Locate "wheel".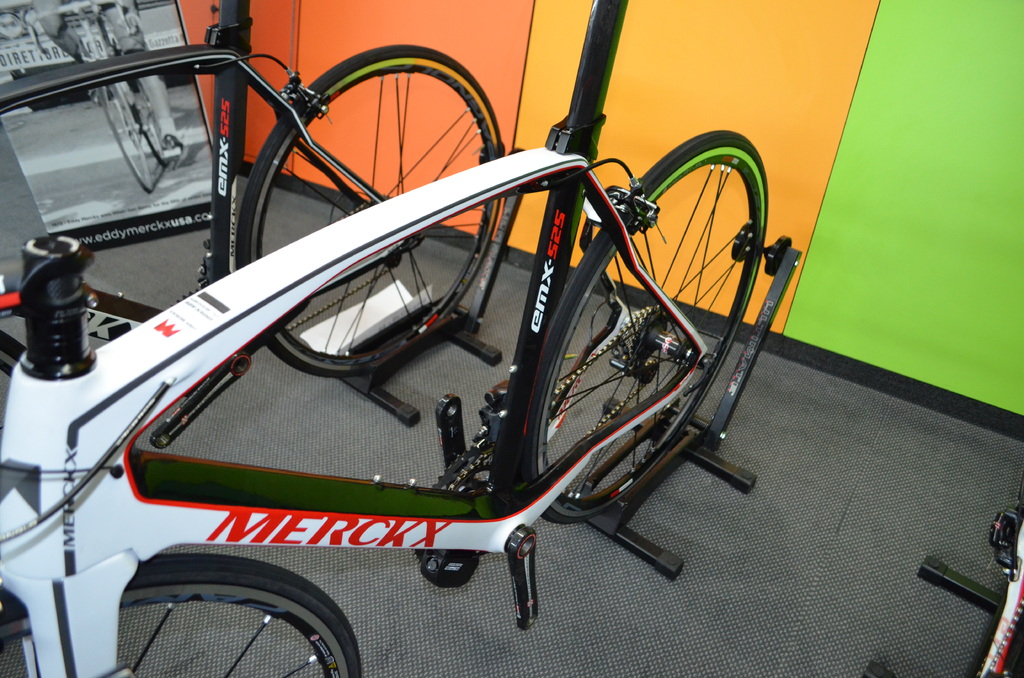
Bounding box: x1=237, y1=42, x2=500, y2=373.
